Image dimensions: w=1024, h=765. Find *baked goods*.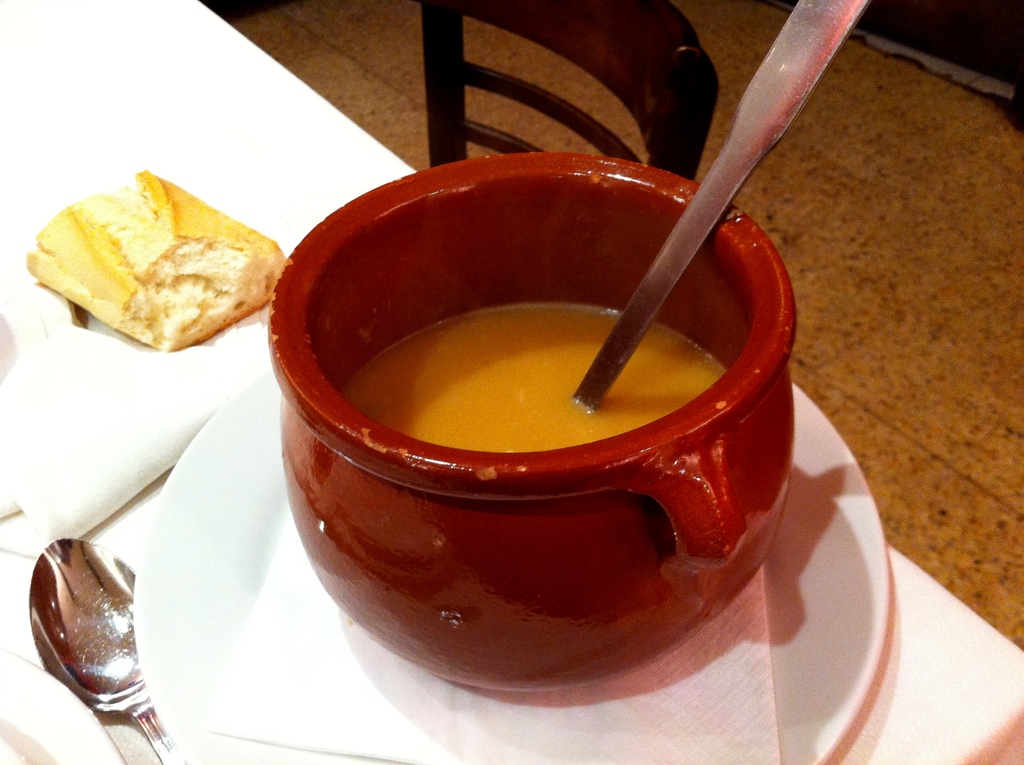
<region>31, 158, 283, 363</region>.
